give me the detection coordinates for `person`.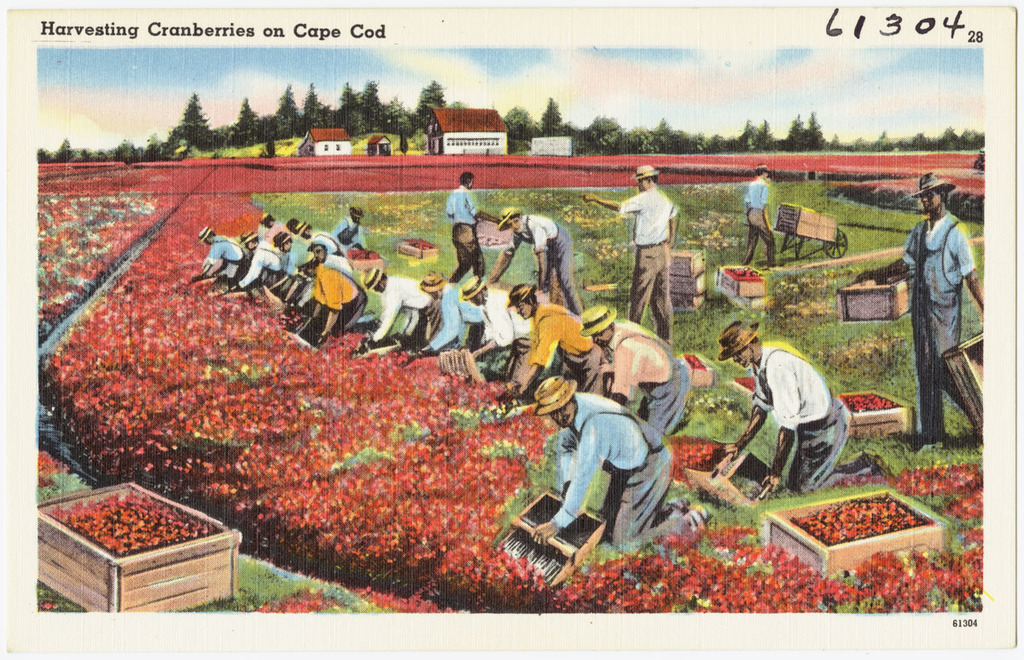
201:233:250:282.
